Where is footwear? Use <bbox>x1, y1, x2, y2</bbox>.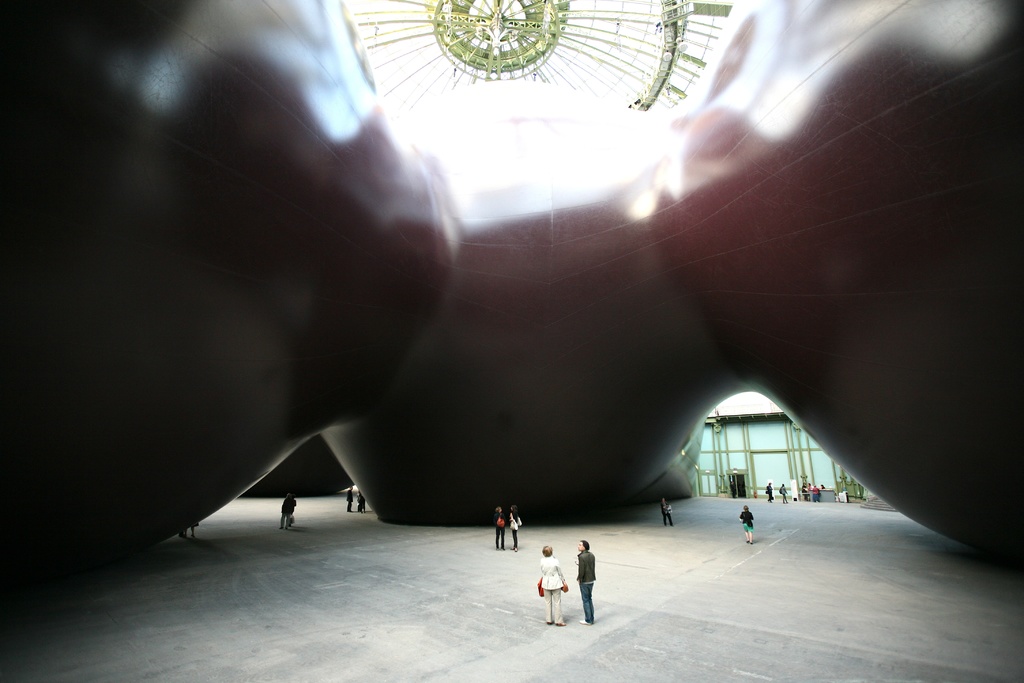
<bbox>545, 621, 551, 626</bbox>.
